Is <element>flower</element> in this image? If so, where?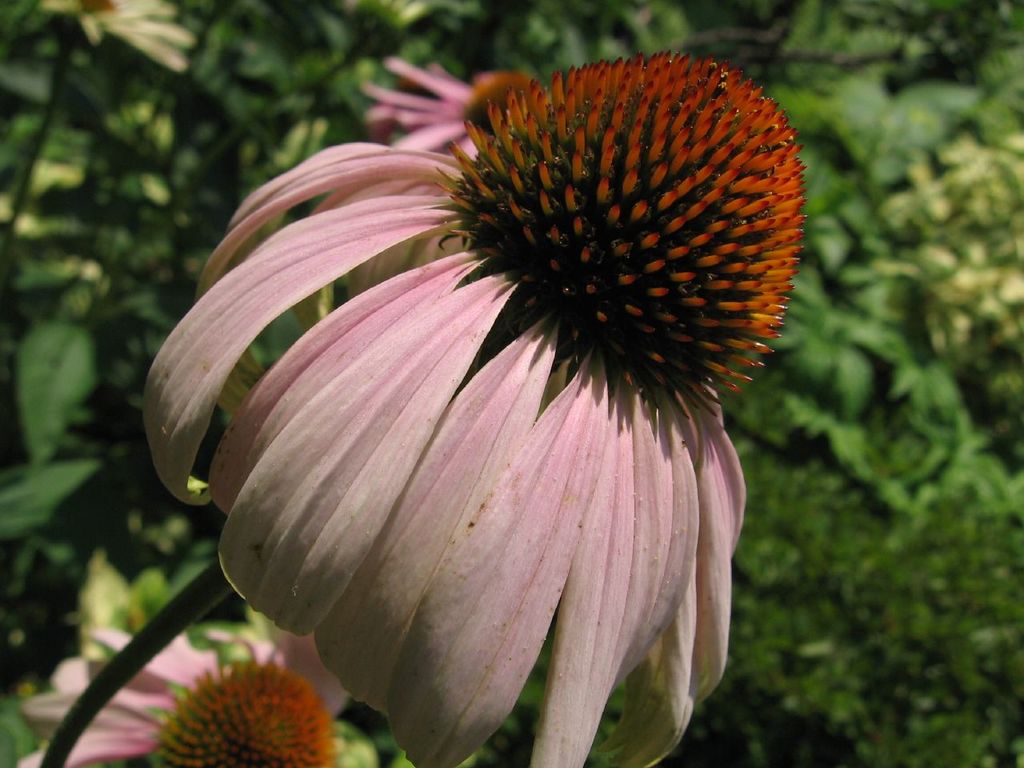
Yes, at (x1=133, y1=37, x2=818, y2=747).
